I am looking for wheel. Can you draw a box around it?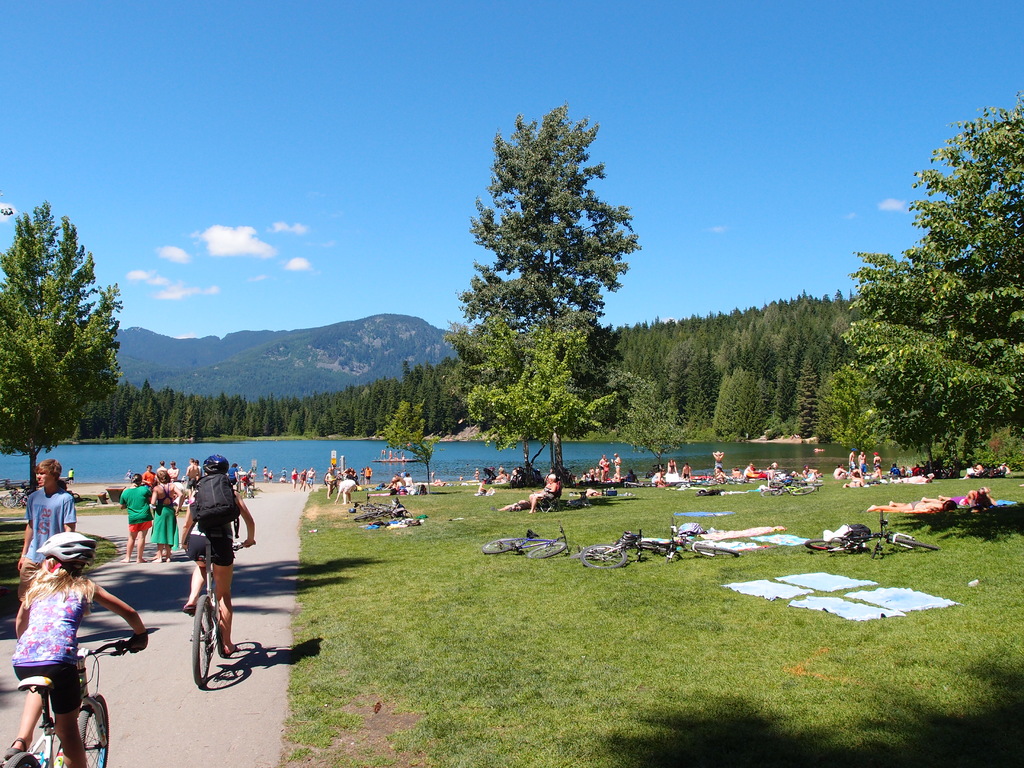
Sure, the bounding box is 1 493 18 510.
